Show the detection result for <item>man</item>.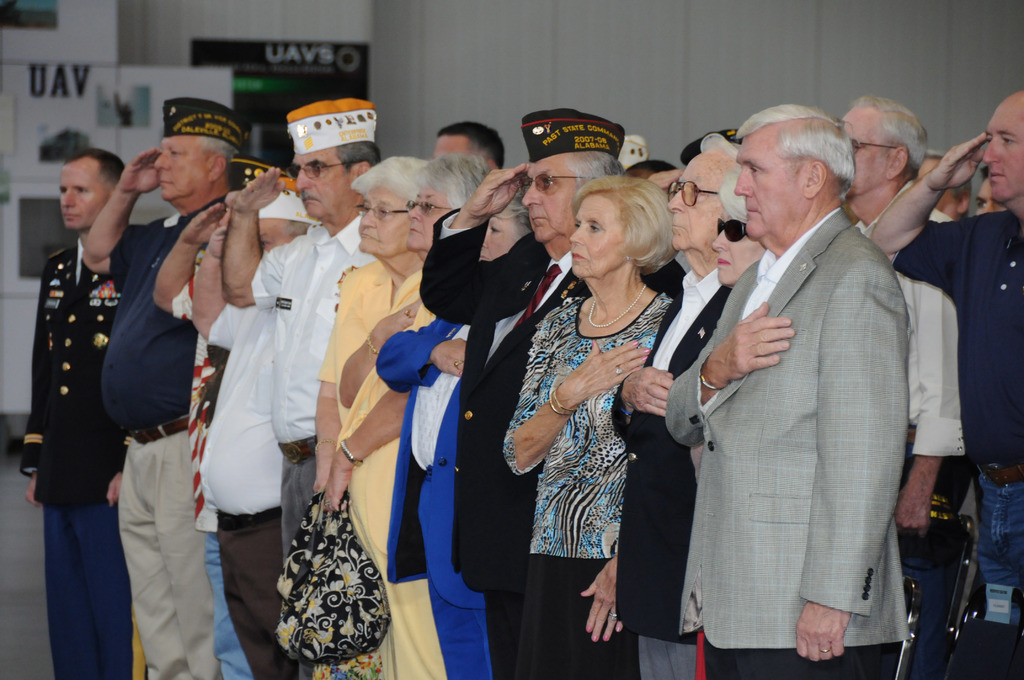
crop(153, 174, 314, 679).
